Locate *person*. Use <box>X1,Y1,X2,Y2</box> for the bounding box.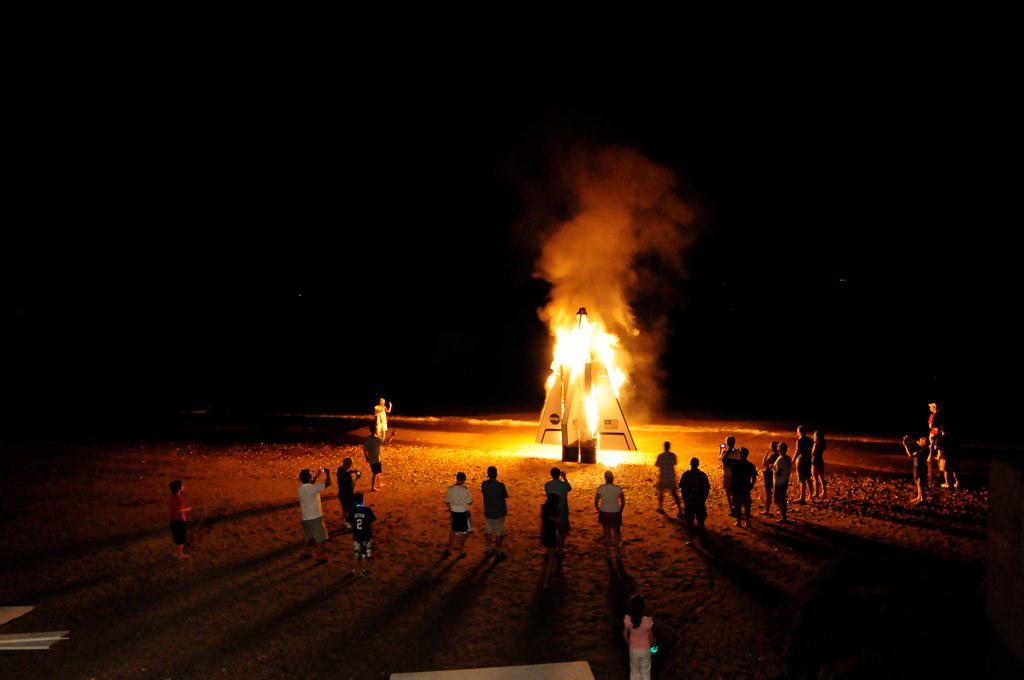
<box>336,450,356,530</box>.
